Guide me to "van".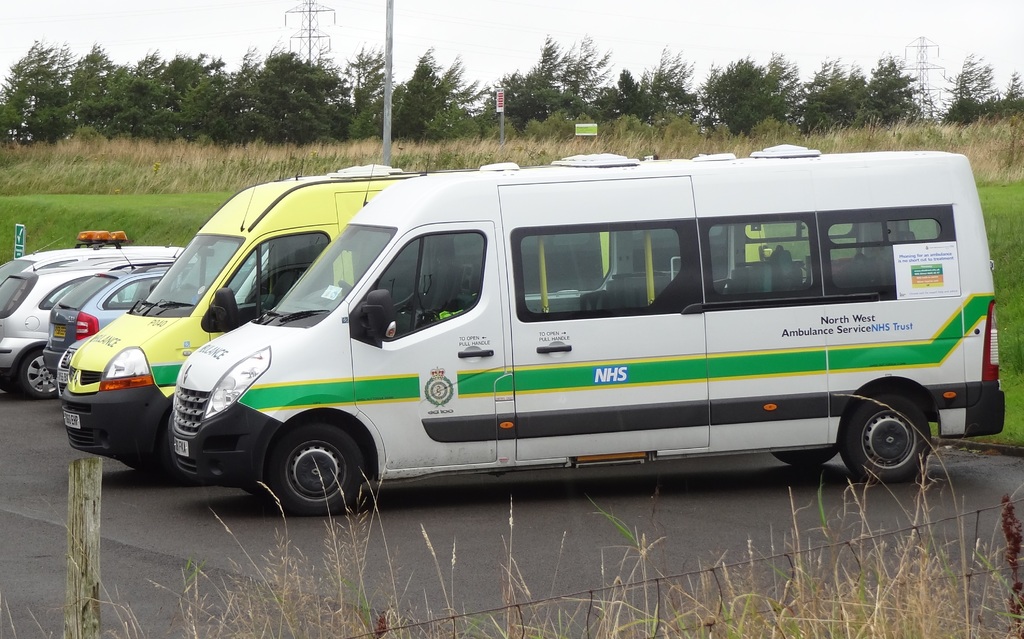
Guidance: (170,142,1007,516).
